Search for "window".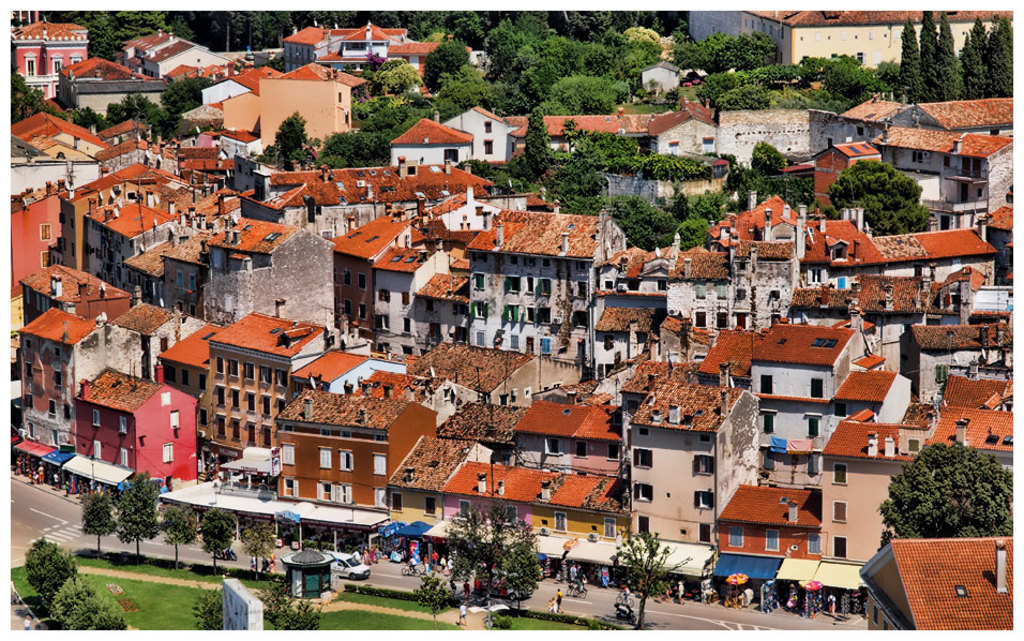
Found at (x1=91, y1=409, x2=102, y2=429).
